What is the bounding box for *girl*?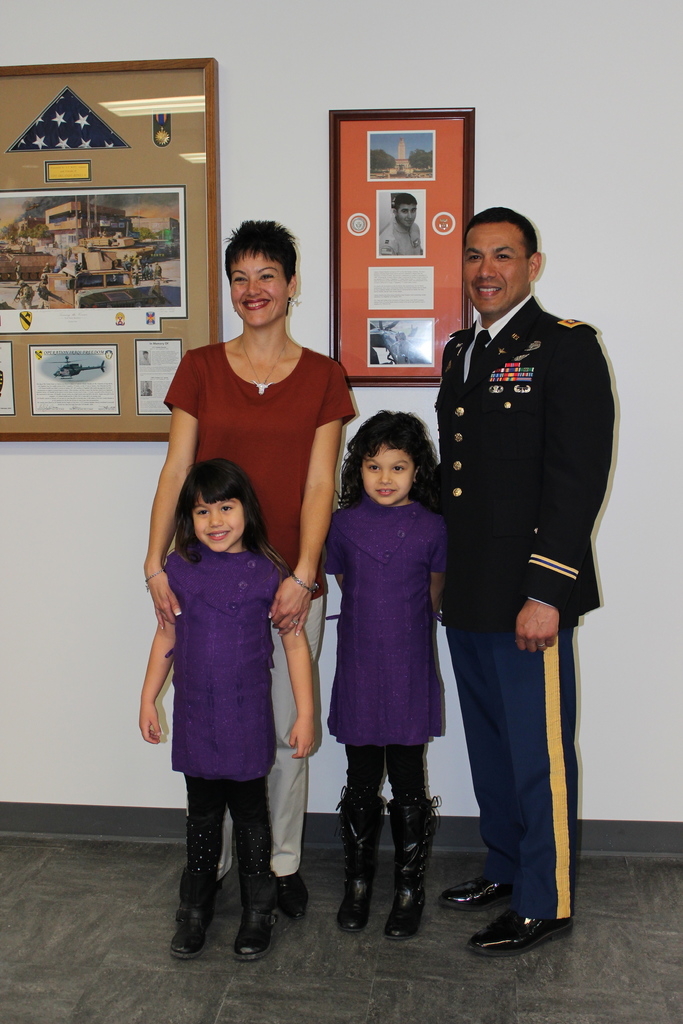
(324, 404, 447, 944).
